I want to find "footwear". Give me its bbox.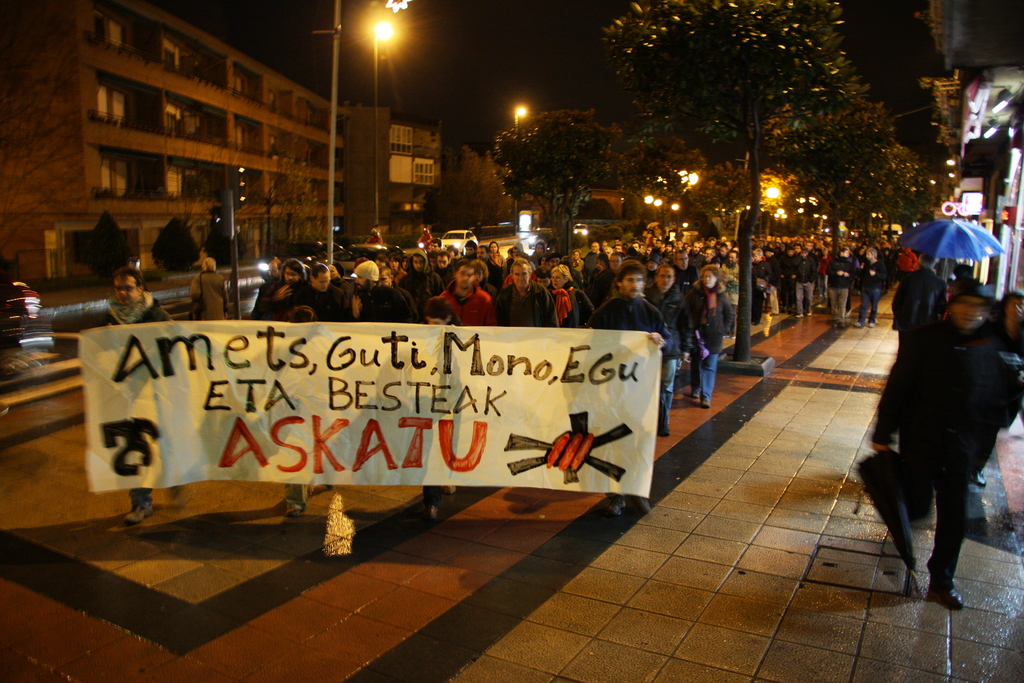
{"left": 124, "top": 504, "right": 152, "bottom": 524}.
